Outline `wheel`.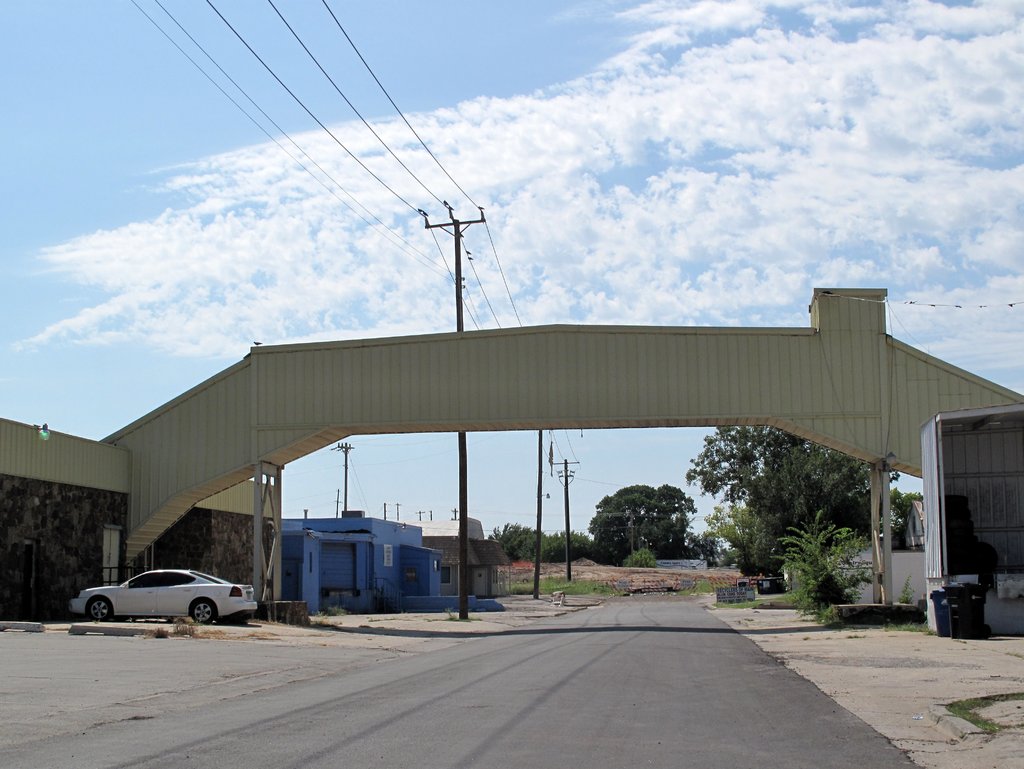
Outline: <box>84,590,114,626</box>.
